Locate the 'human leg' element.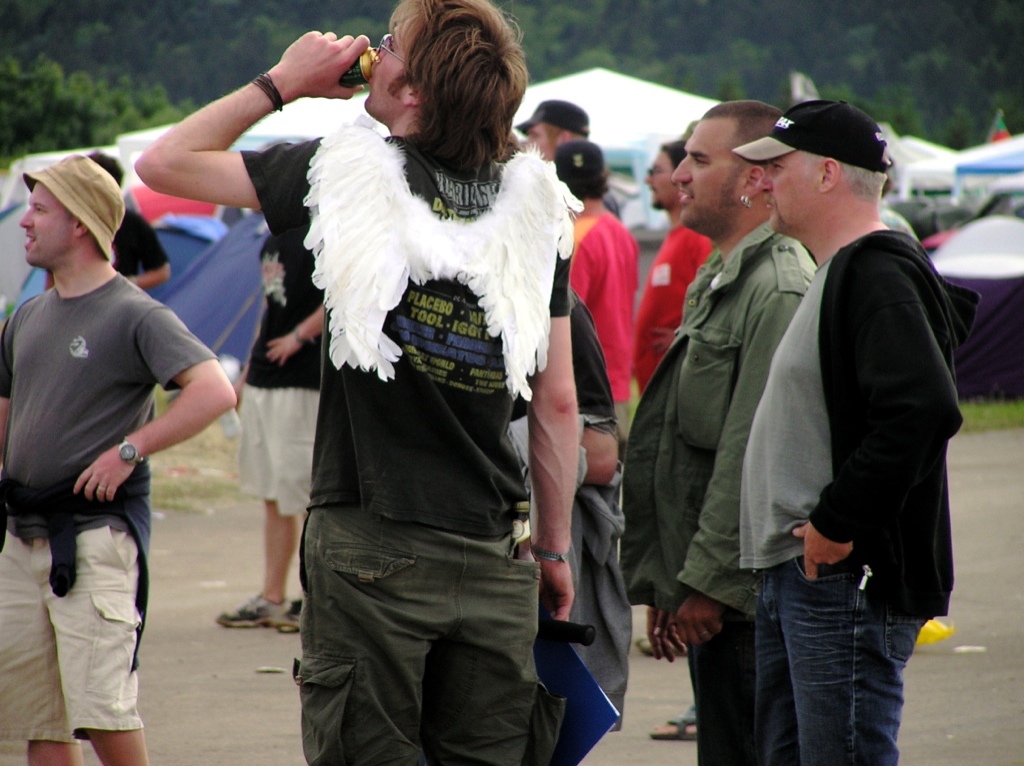
Element bbox: BBox(217, 366, 296, 624).
